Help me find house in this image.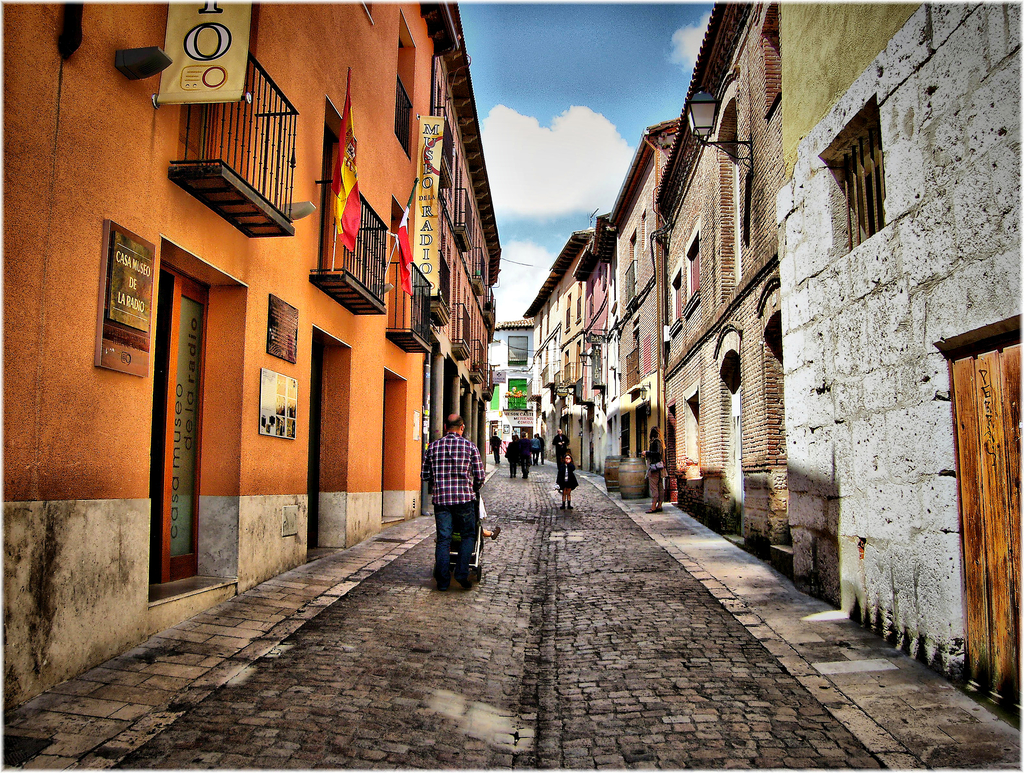
Found it: (x1=525, y1=270, x2=559, y2=463).
